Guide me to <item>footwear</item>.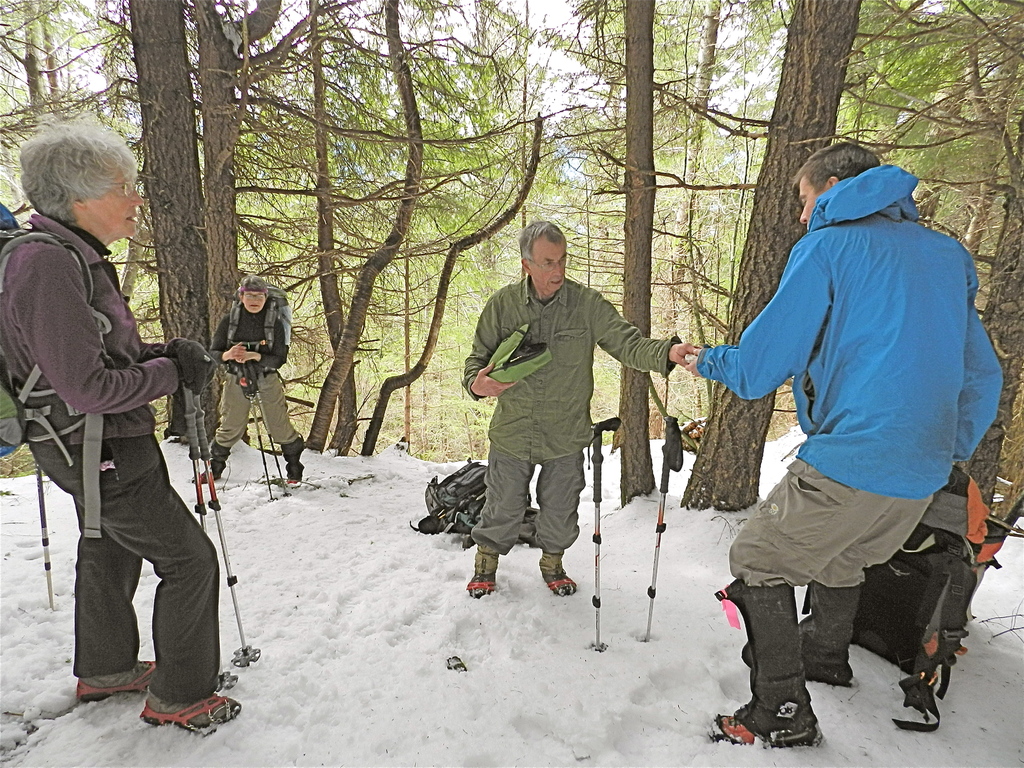
Guidance: bbox=[200, 442, 230, 481].
